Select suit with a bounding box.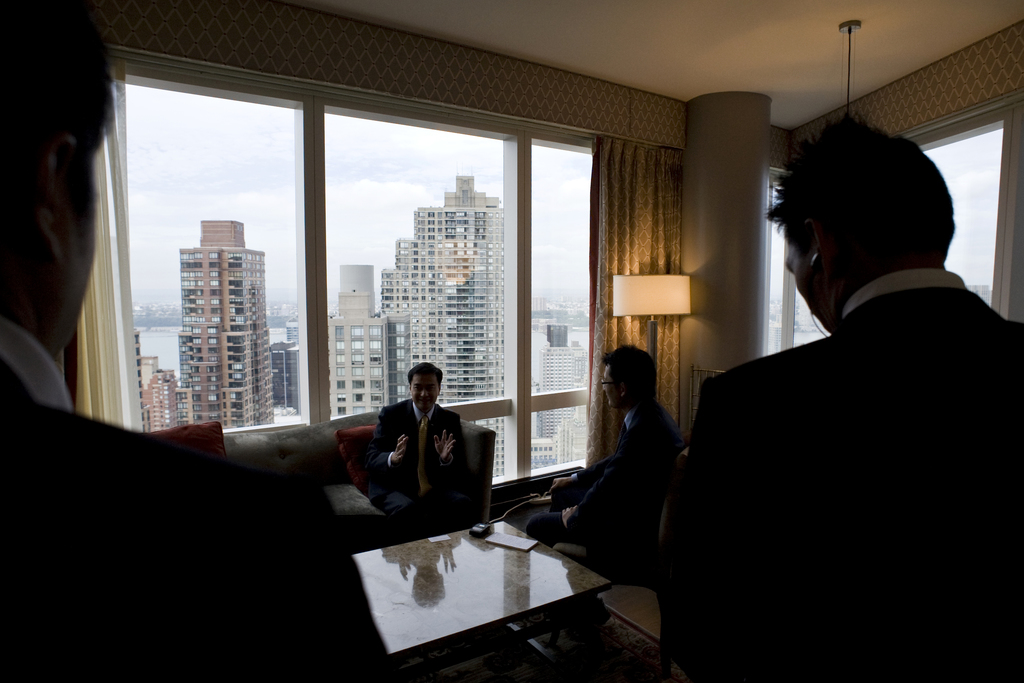
detection(660, 267, 1023, 682).
